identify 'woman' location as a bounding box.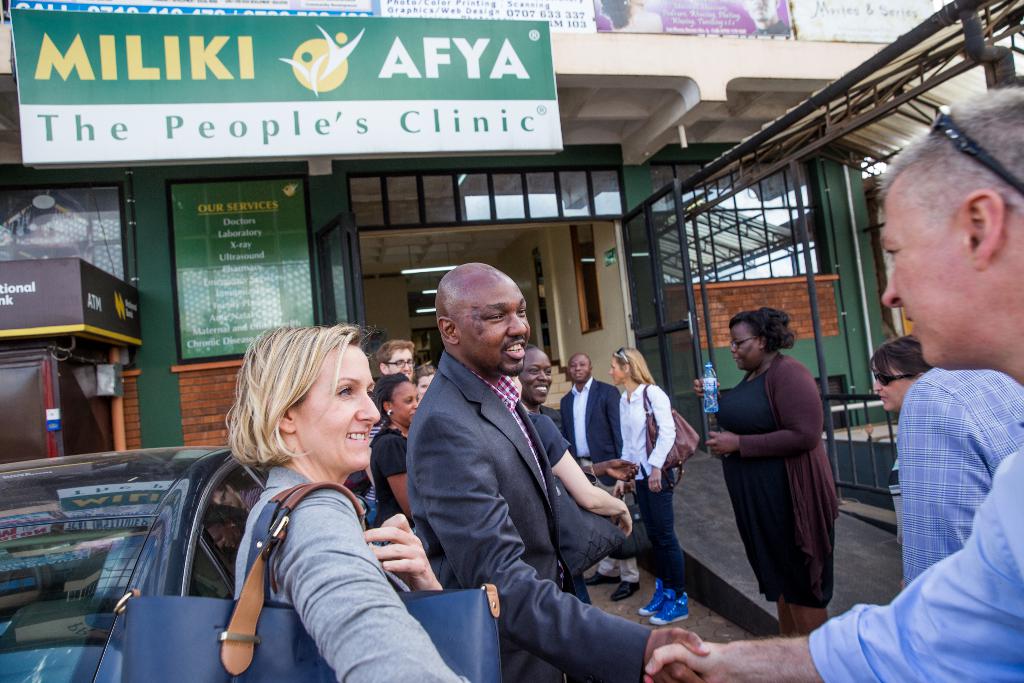
bbox(692, 304, 842, 634).
